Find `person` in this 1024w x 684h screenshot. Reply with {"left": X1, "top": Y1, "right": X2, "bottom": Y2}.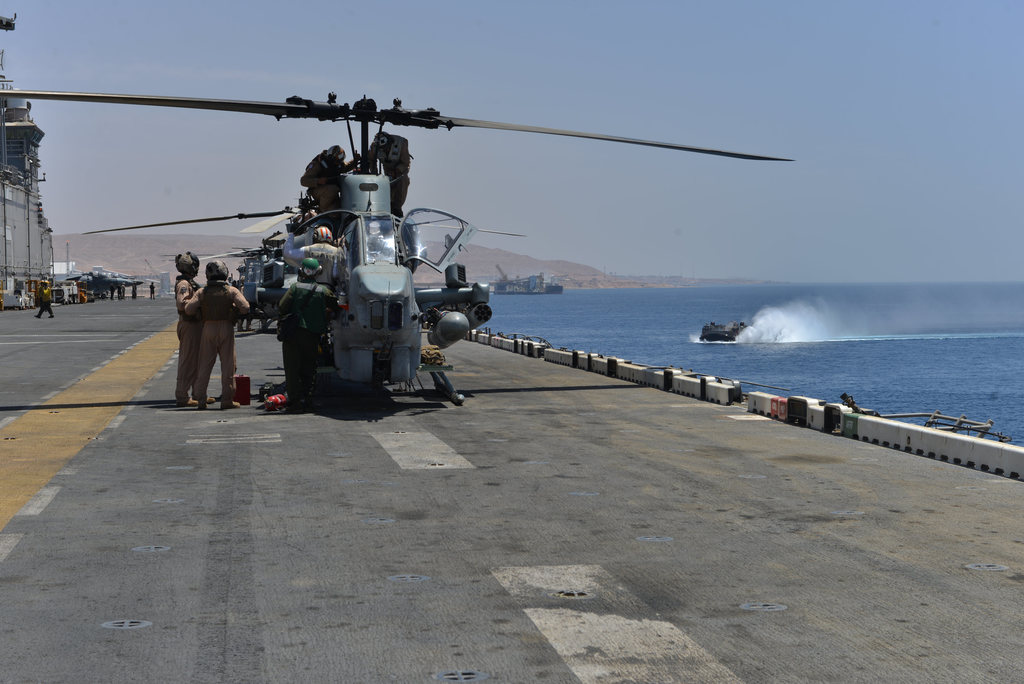
{"left": 185, "top": 258, "right": 252, "bottom": 409}.
